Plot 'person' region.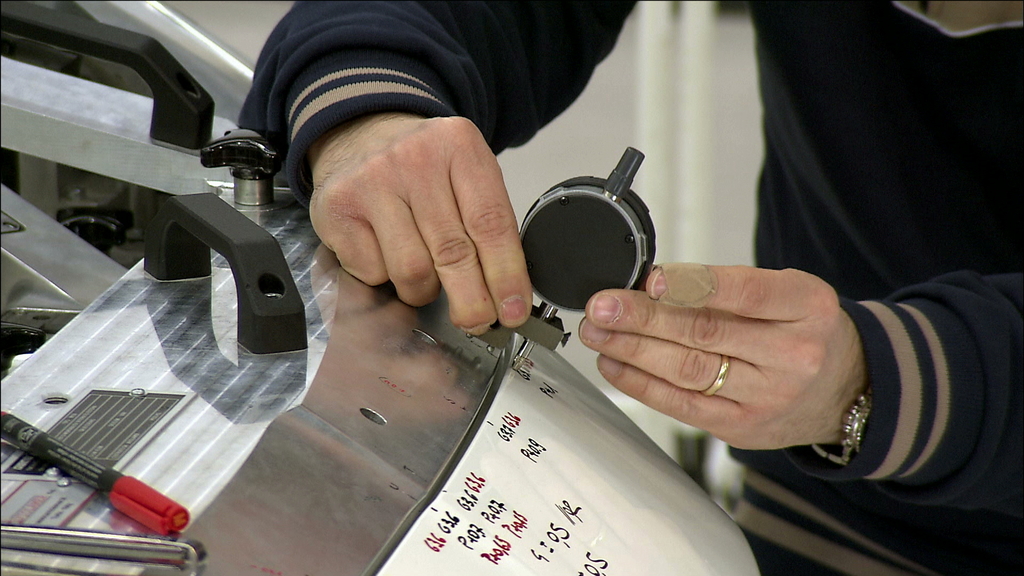
Plotted at rect(259, 0, 1023, 516).
